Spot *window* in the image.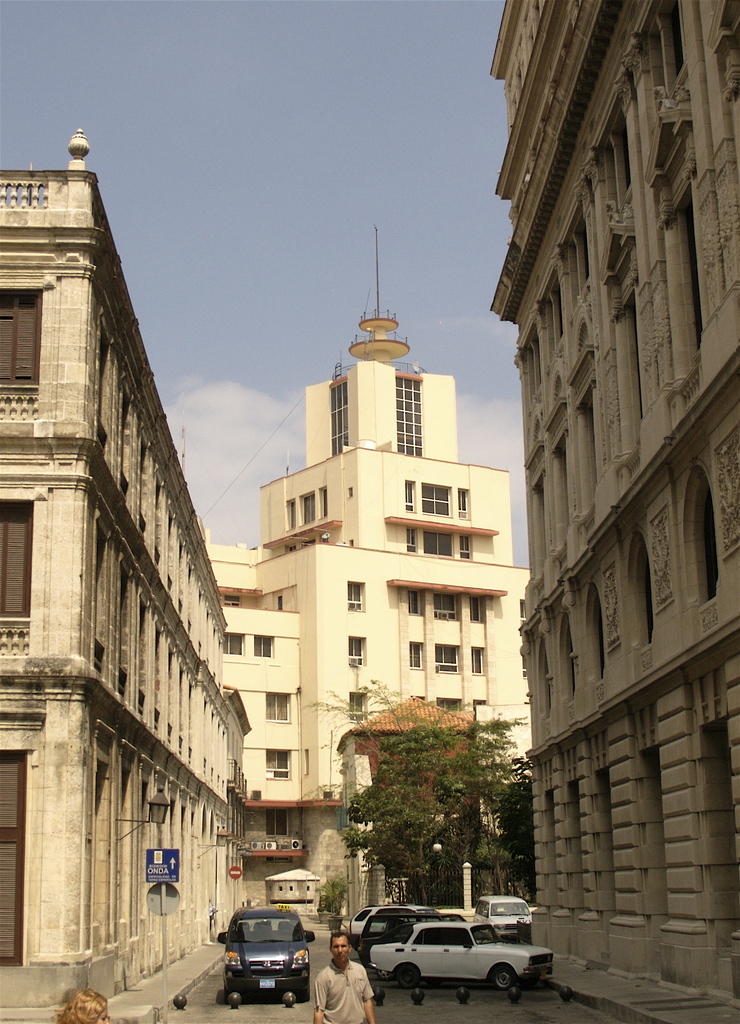
*window* found at rect(320, 485, 329, 523).
